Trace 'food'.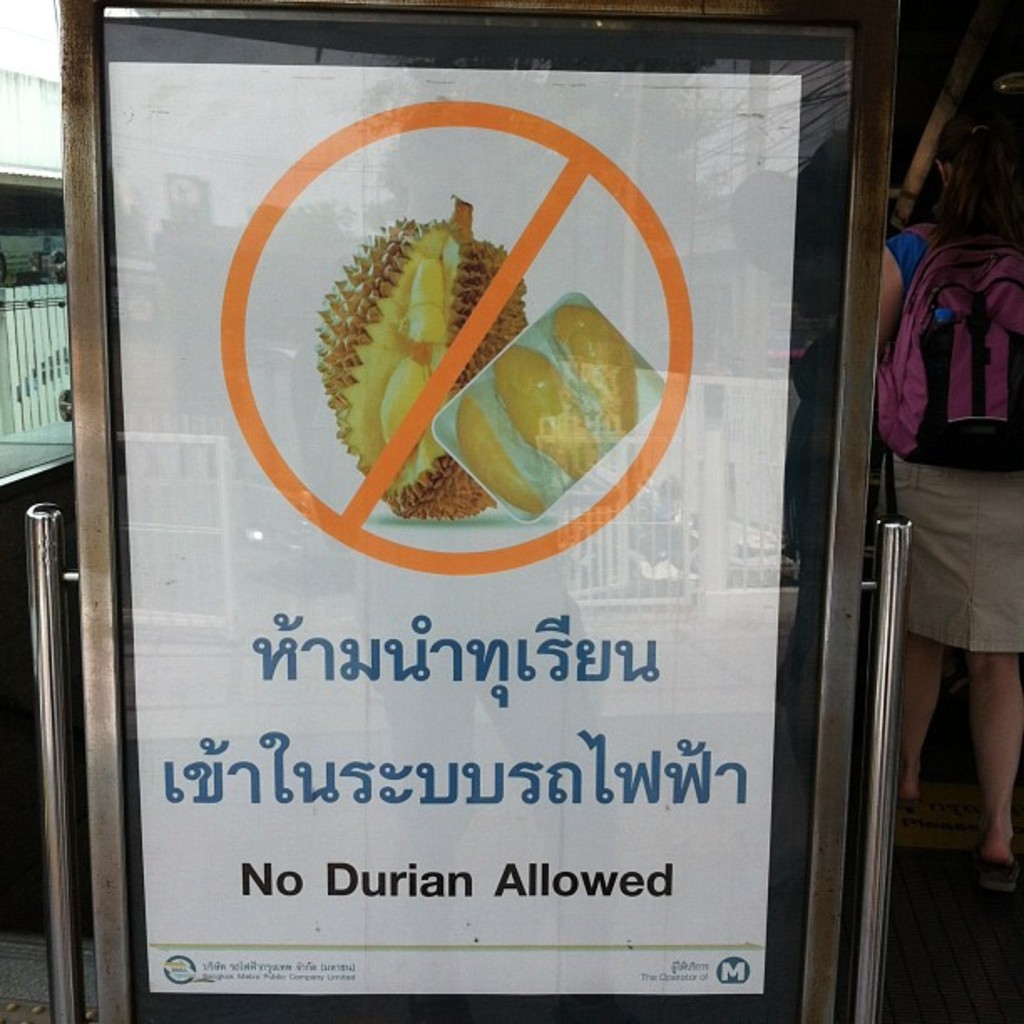
Traced to 601/330/639/438.
